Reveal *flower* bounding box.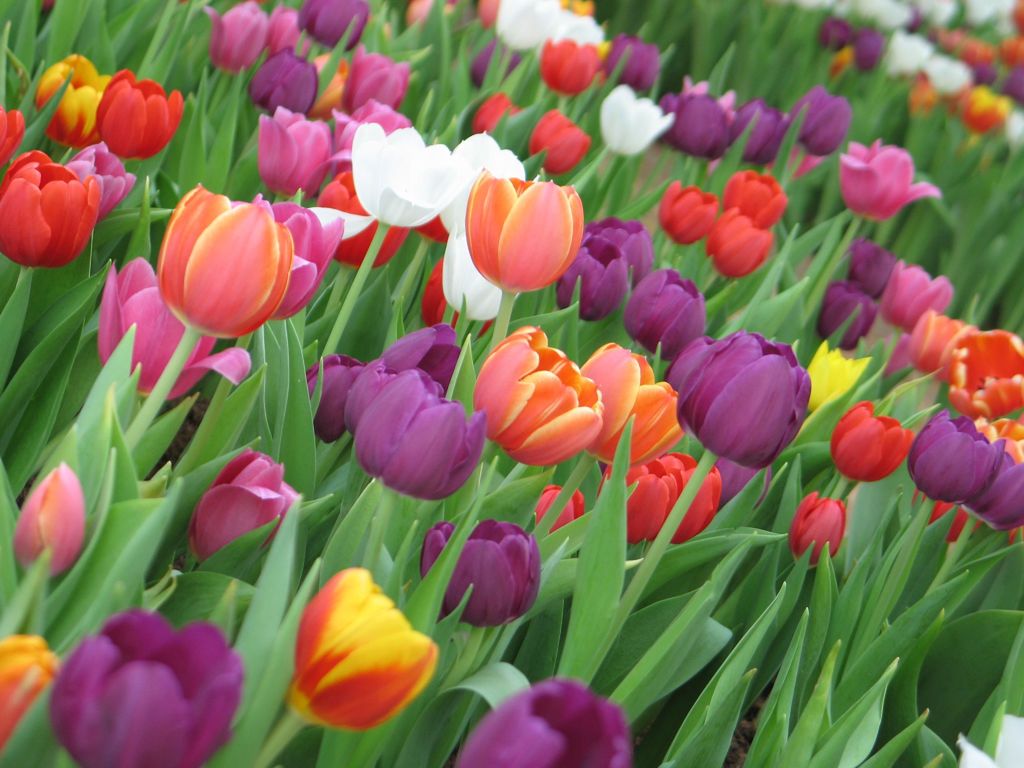
Revealed: <bbox>472, 325, 608, 474</bbox>.
